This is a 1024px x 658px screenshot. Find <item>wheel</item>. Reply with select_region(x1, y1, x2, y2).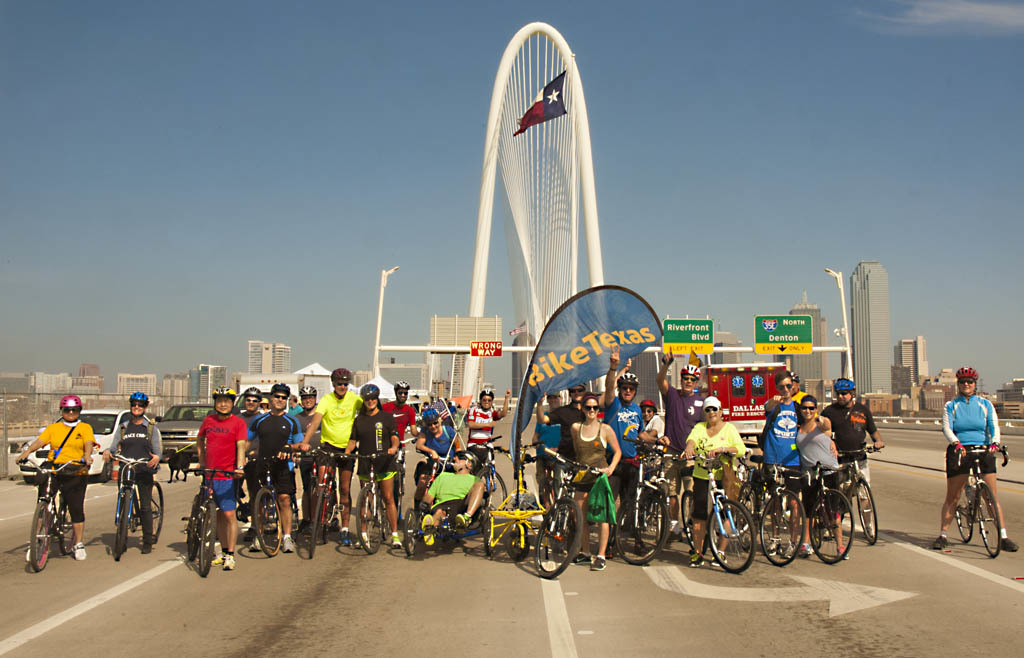
select_region(56, 492, 75, 555).
